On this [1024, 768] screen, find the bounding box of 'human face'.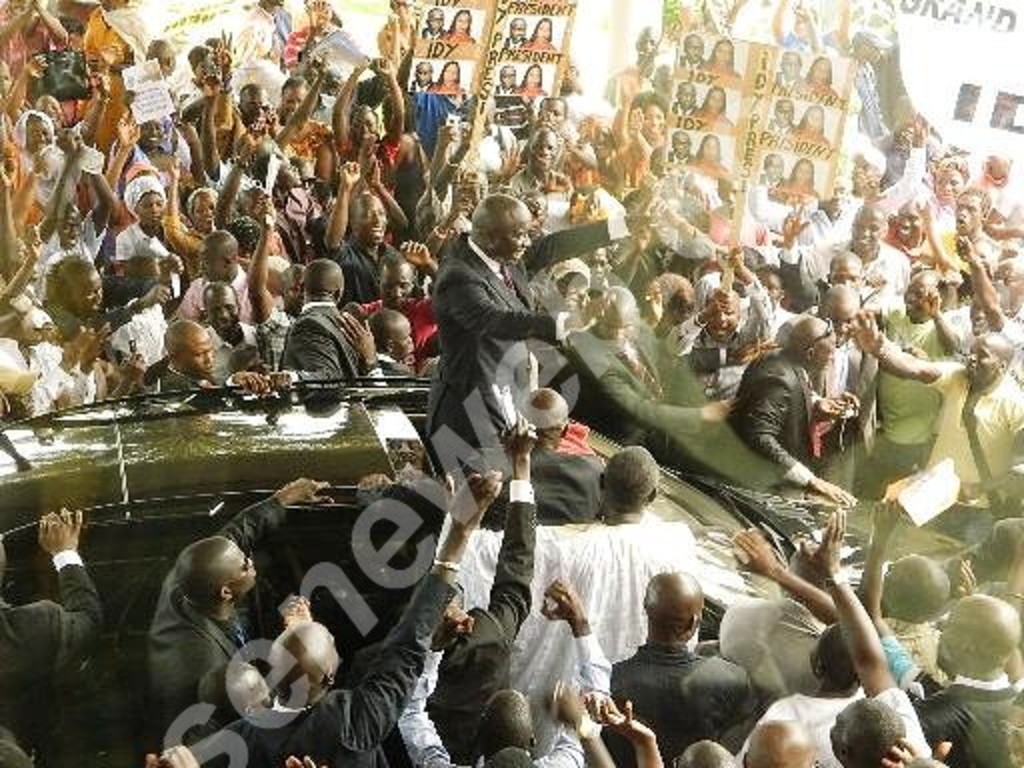
Bounding box: (852, 148, 874, 190).
